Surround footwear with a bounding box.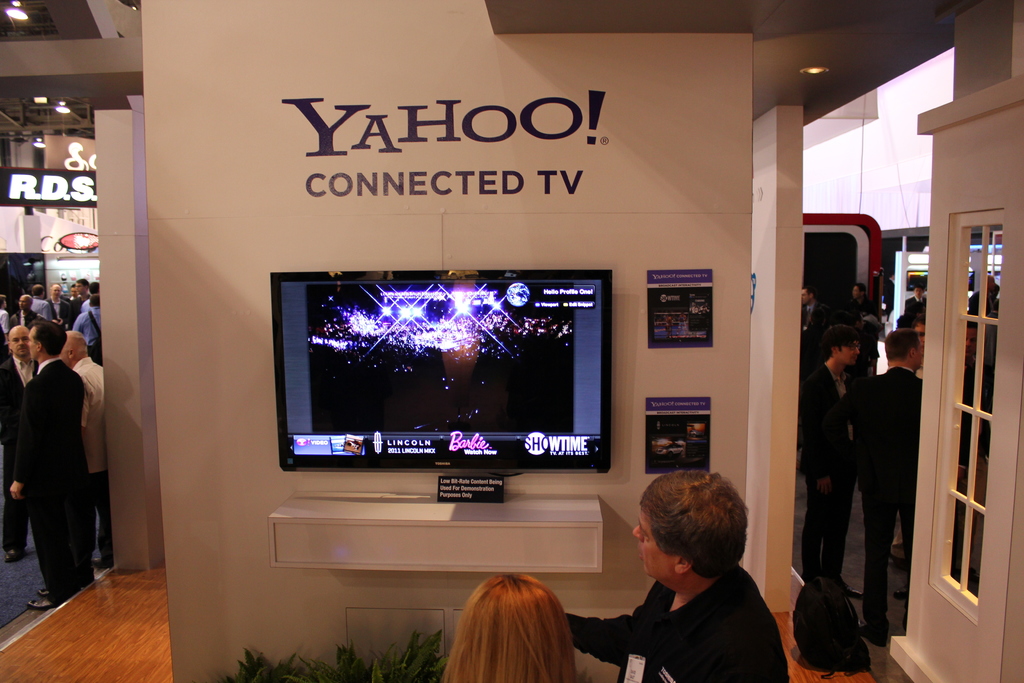
BBox(39, 584, 50, 596).
